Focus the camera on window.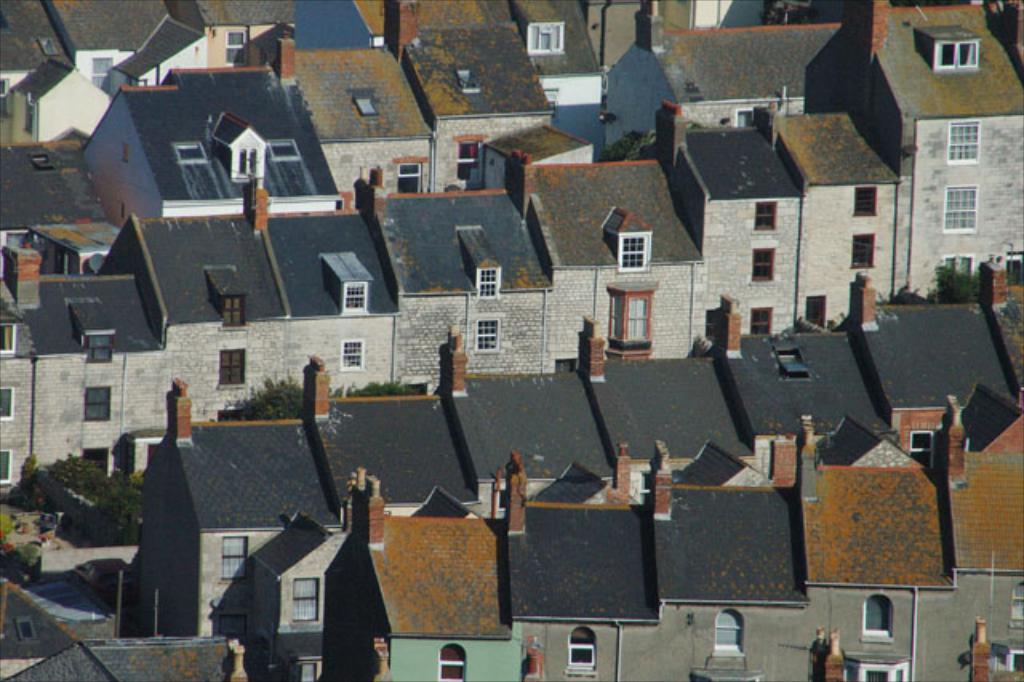
Focus region: <bbox>288, 576, 322, 616</bbox>.
